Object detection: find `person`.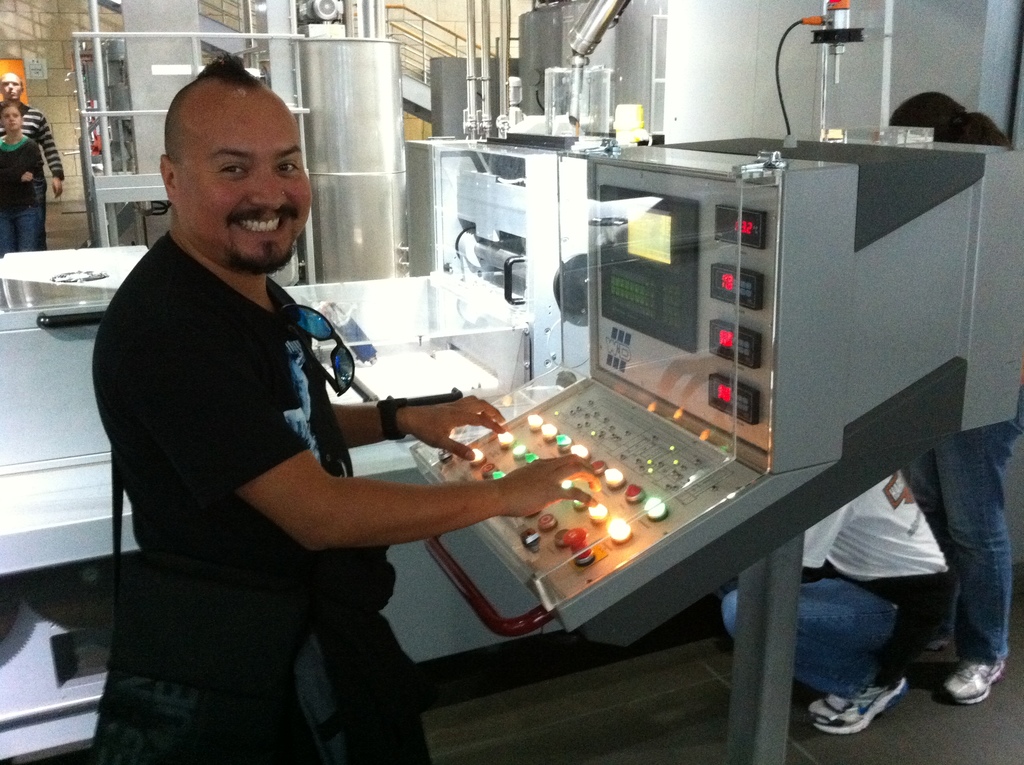
box(0, 73, 65, 254).
